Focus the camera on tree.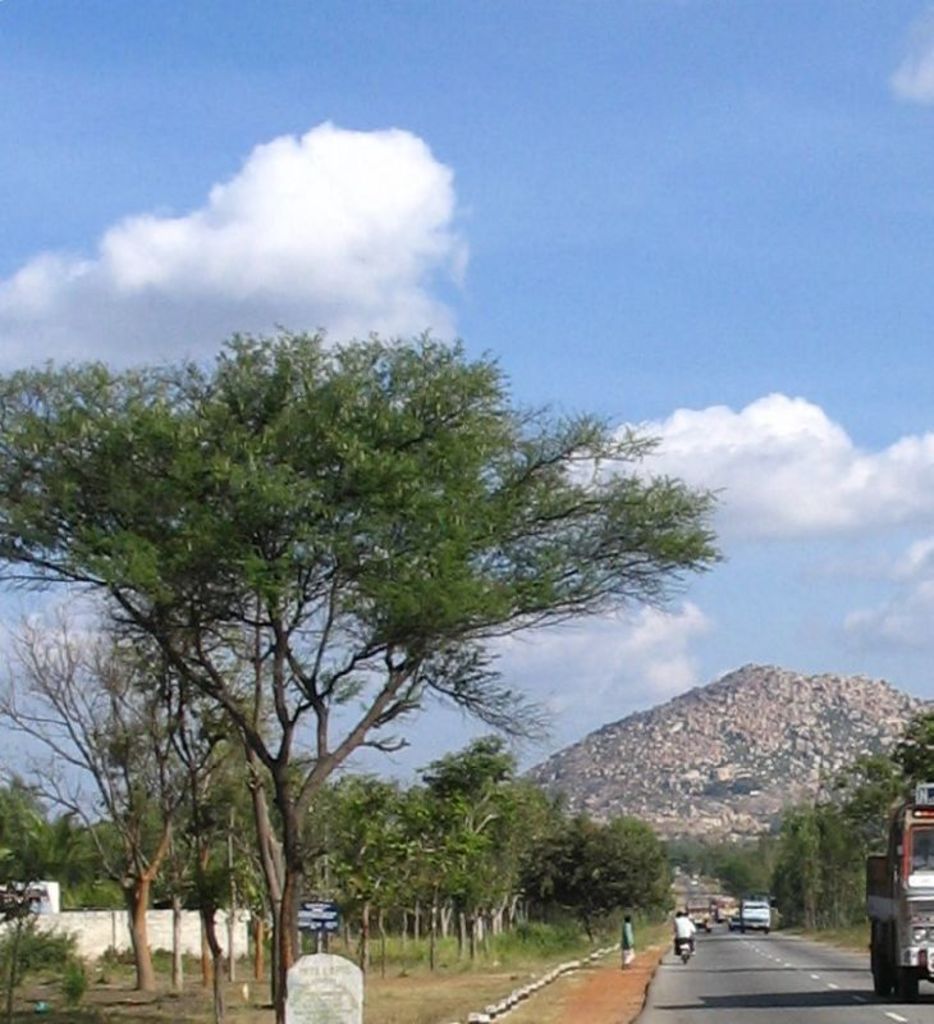
Focus region: Rect(28, 750, 719, 1000).
